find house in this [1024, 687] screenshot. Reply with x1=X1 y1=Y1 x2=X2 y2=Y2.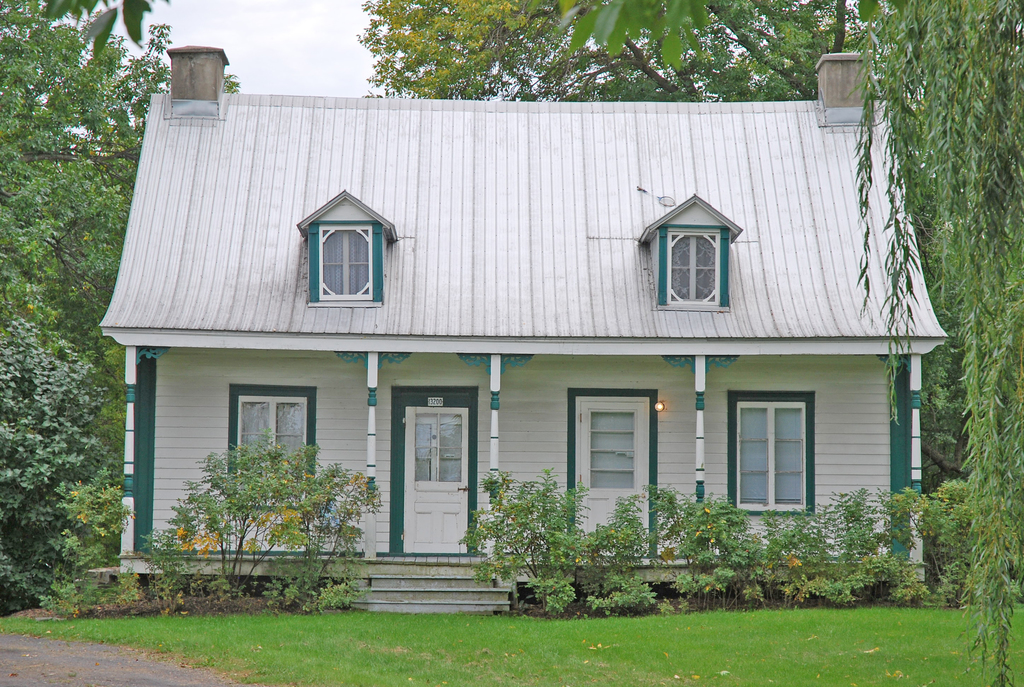
x1=103 y1=55 x2=902 y2=615.
